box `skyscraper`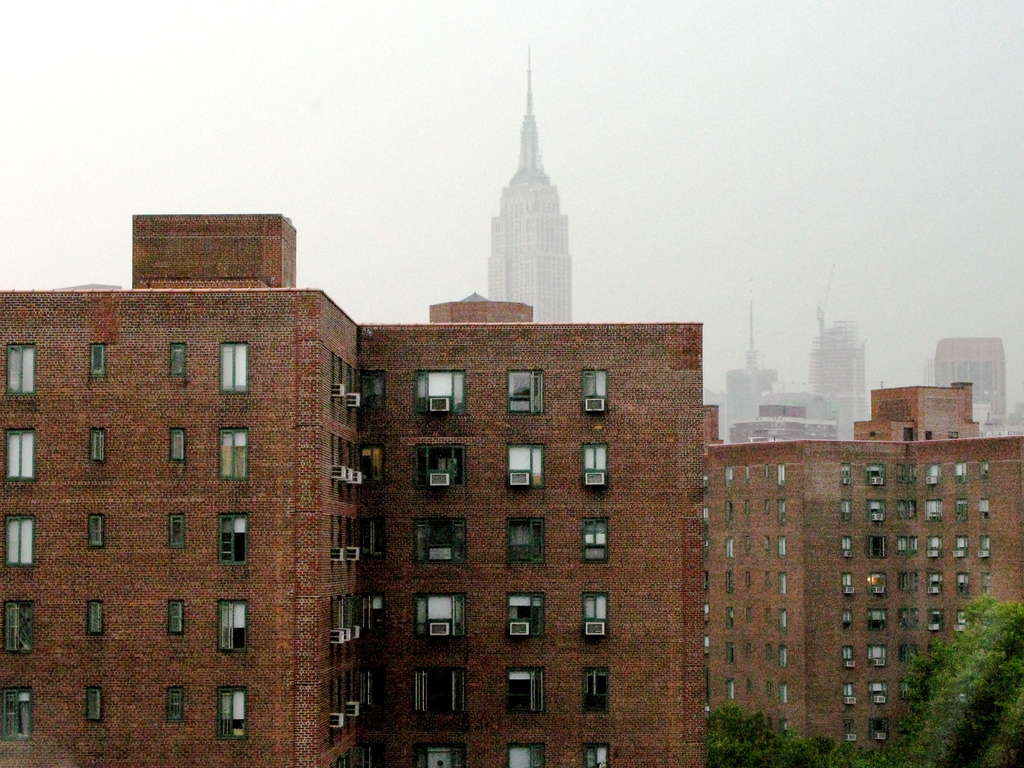
box=[475, 45, 579, 319]
